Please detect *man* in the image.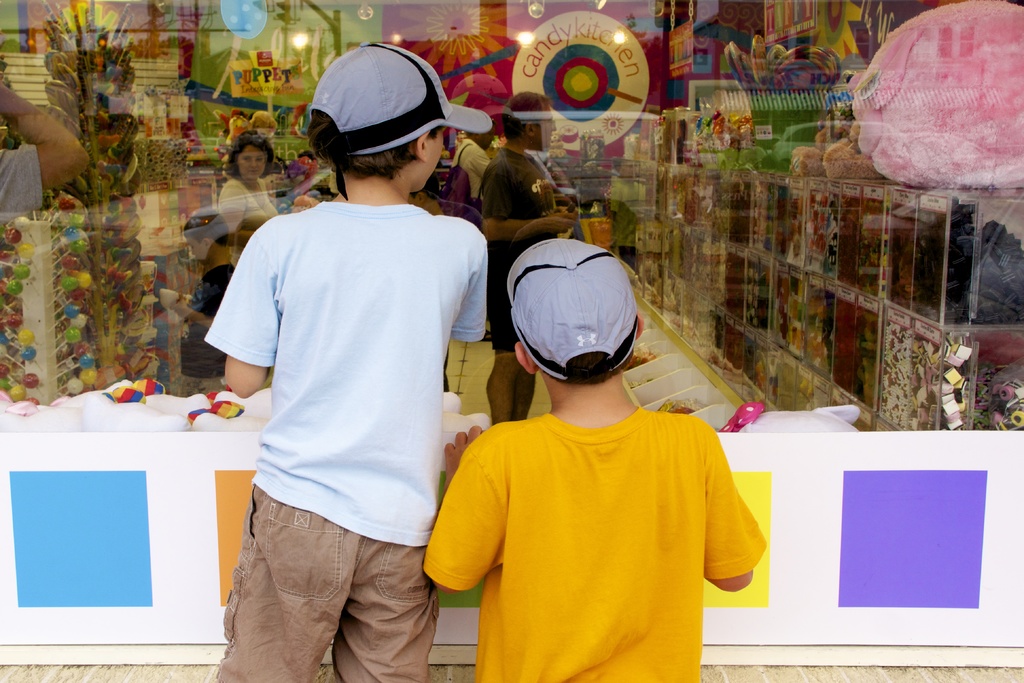
region(452, 125, 500, 202).
